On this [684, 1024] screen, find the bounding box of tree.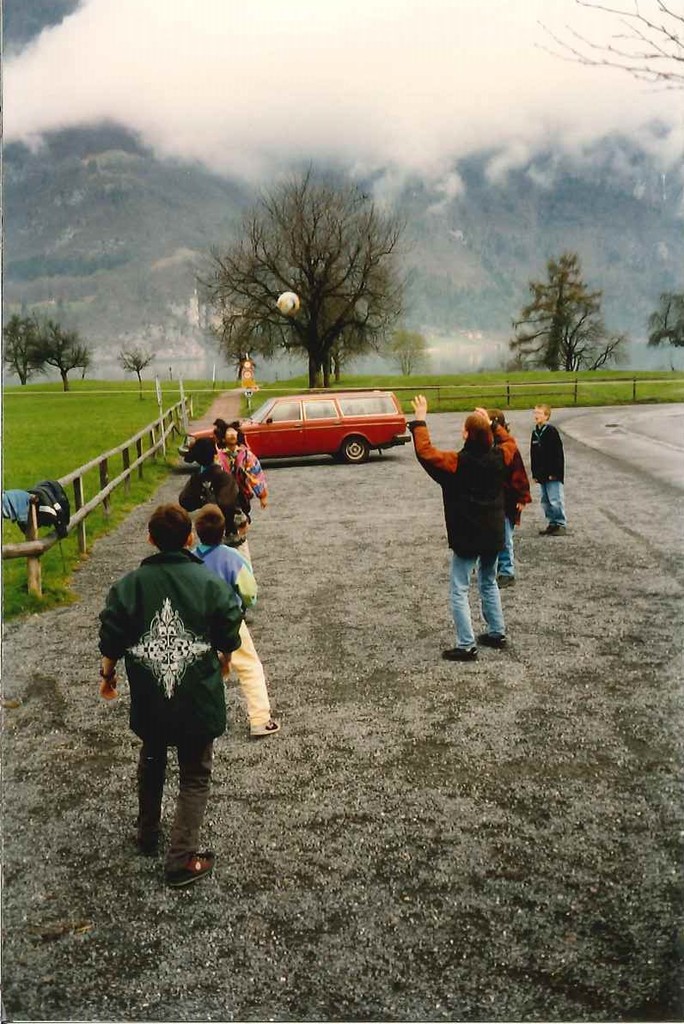
Bounding box: crop(1, 312, 96, 391).
